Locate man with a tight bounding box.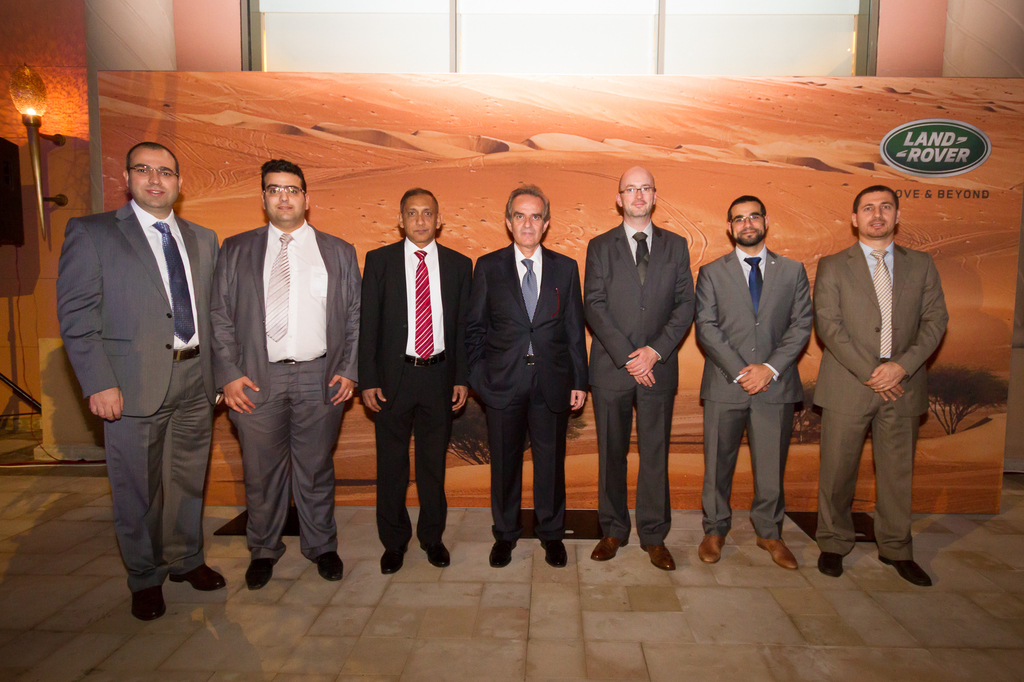
rect(469, 180, 586, 567).
